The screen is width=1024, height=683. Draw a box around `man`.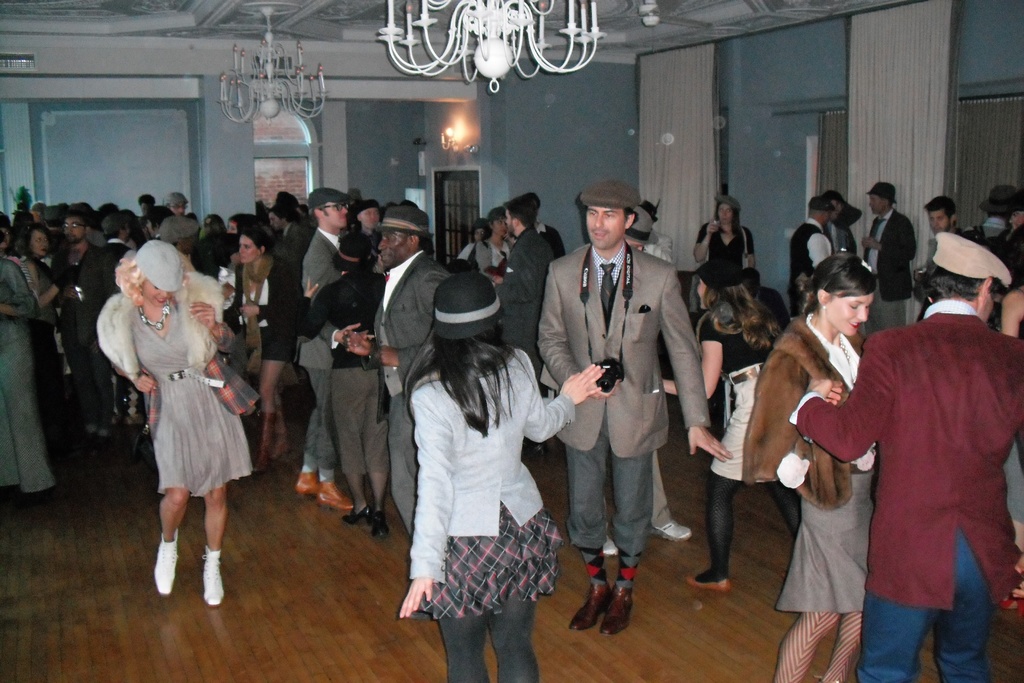
788:192:836:288.
